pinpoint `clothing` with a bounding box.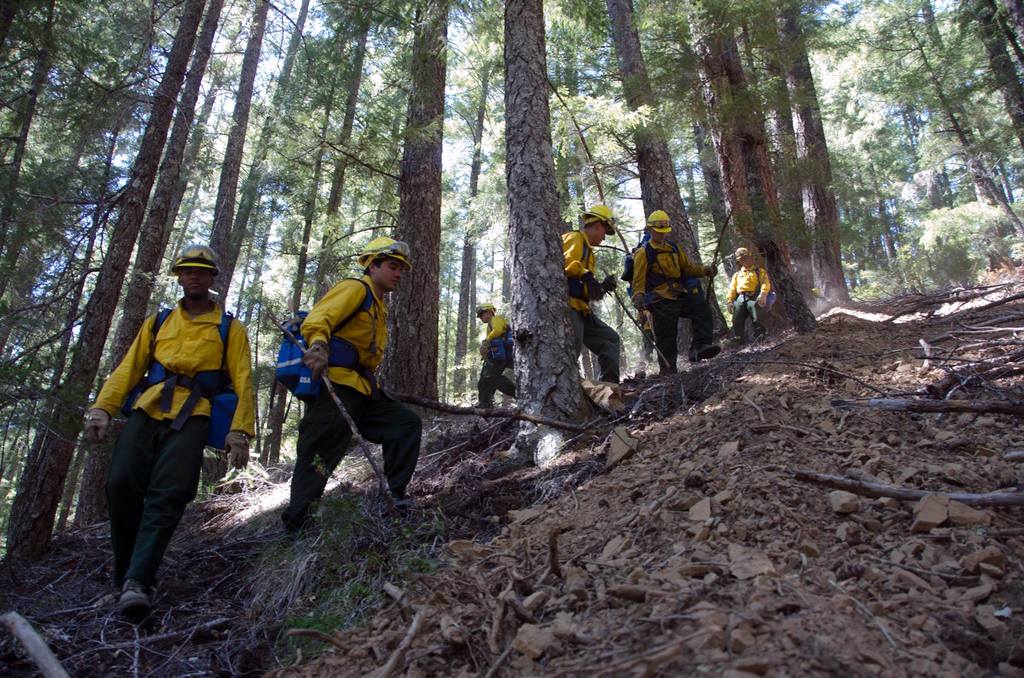
detection(90, 267, 243, 587).
